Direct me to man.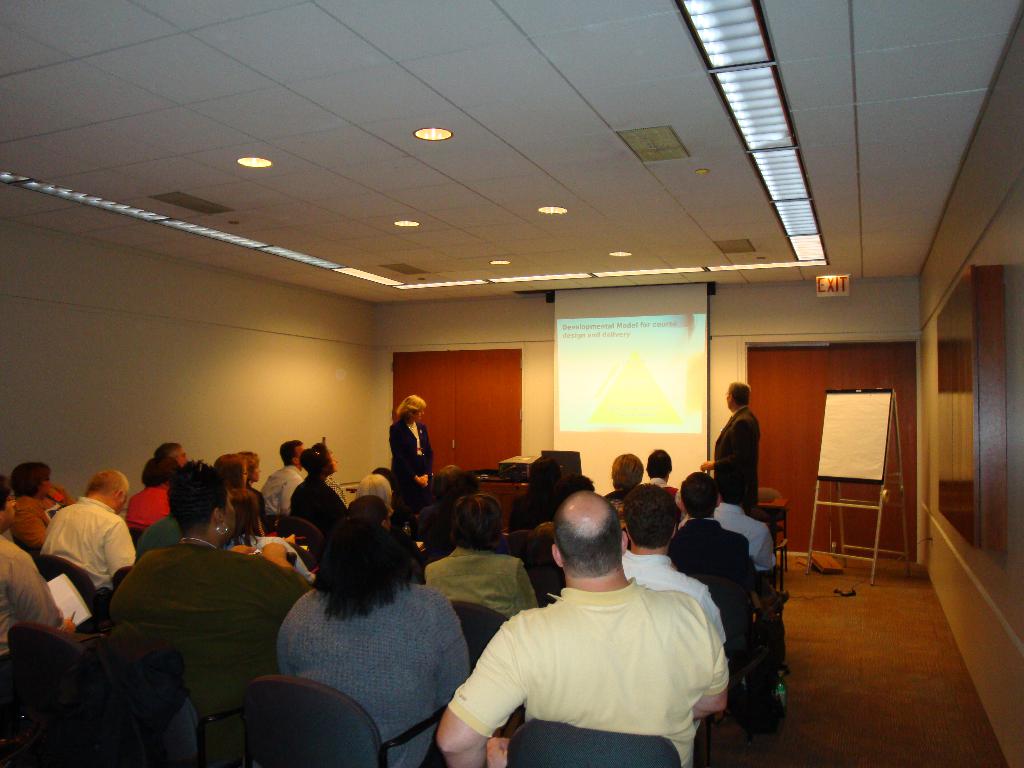
Direction: x1=711, y1=469, x2=781, y2=584.
